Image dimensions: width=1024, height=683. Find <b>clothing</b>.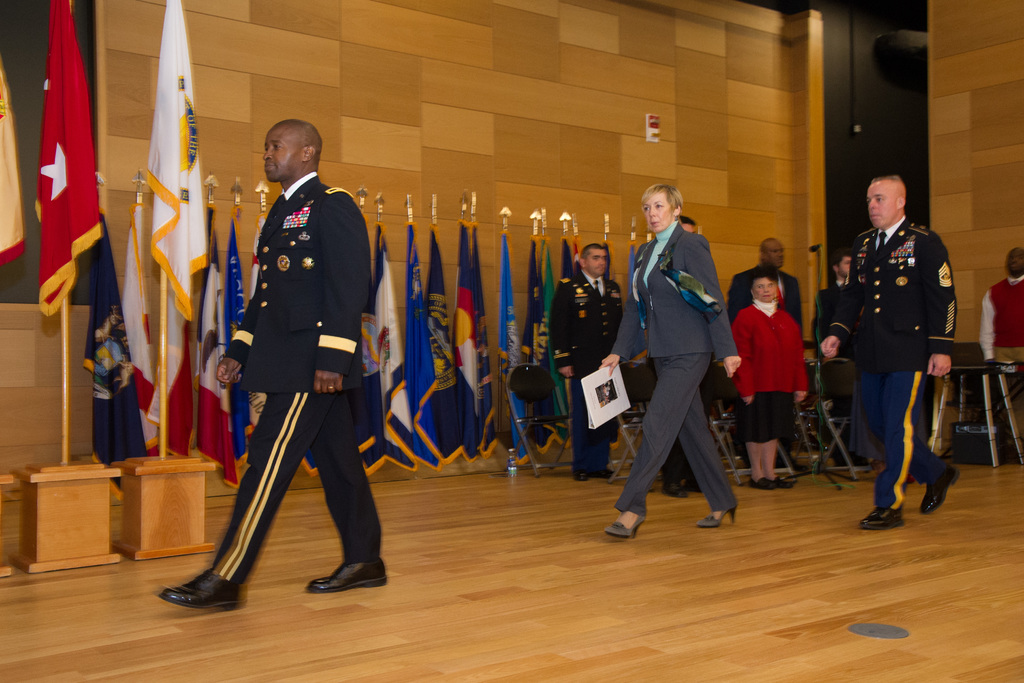
854, 375, 952, 516.
